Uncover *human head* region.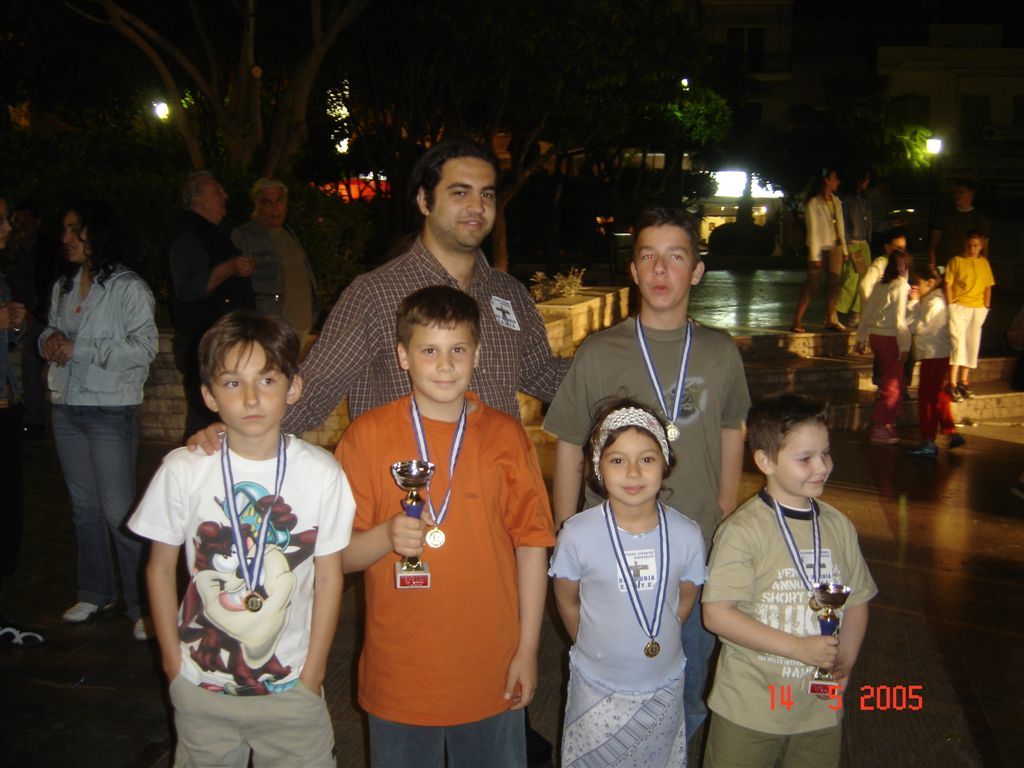
Uncovered: bbox=(886, 247, 910, 283).
